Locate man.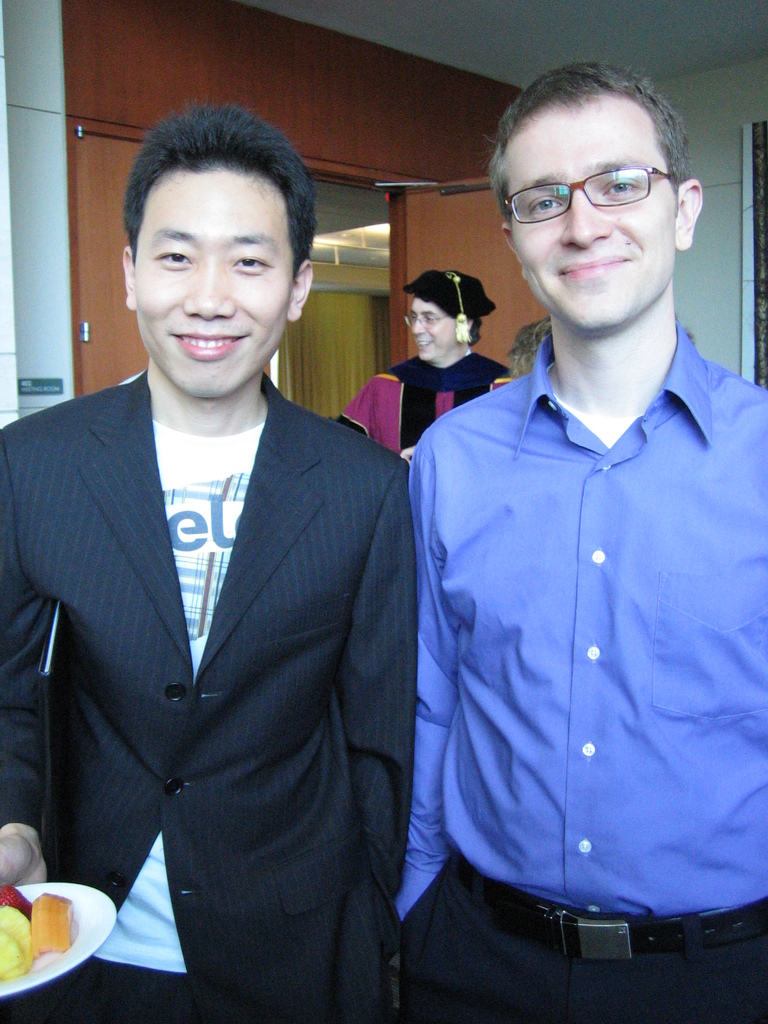
Bounding box: (391,61,767,1023).
